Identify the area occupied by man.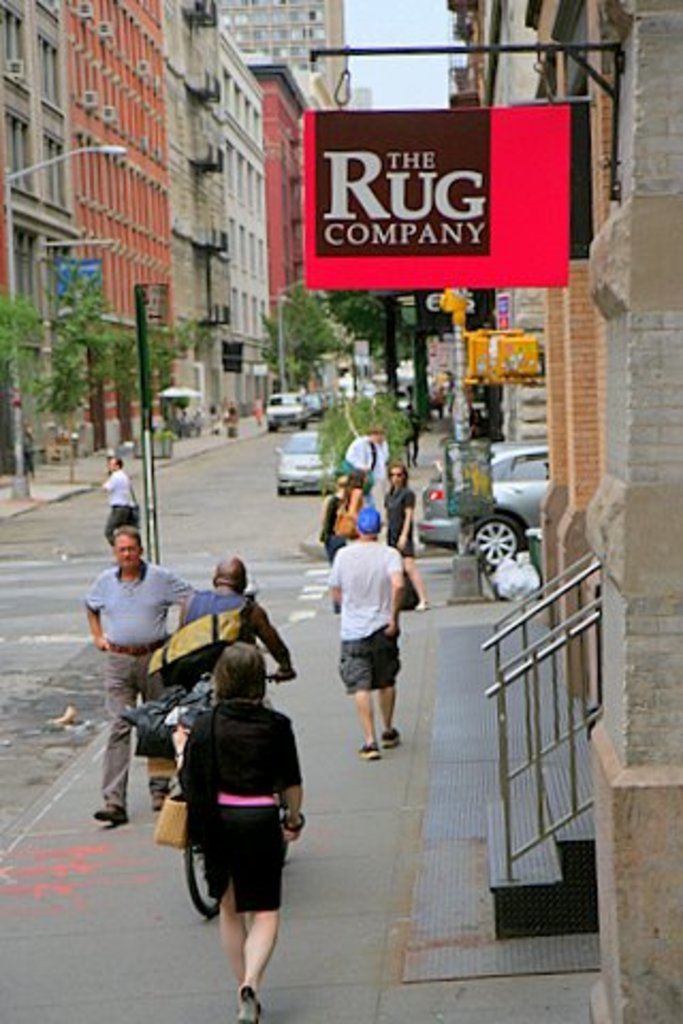
Area: bbox=[83, 527, 194, 826].
